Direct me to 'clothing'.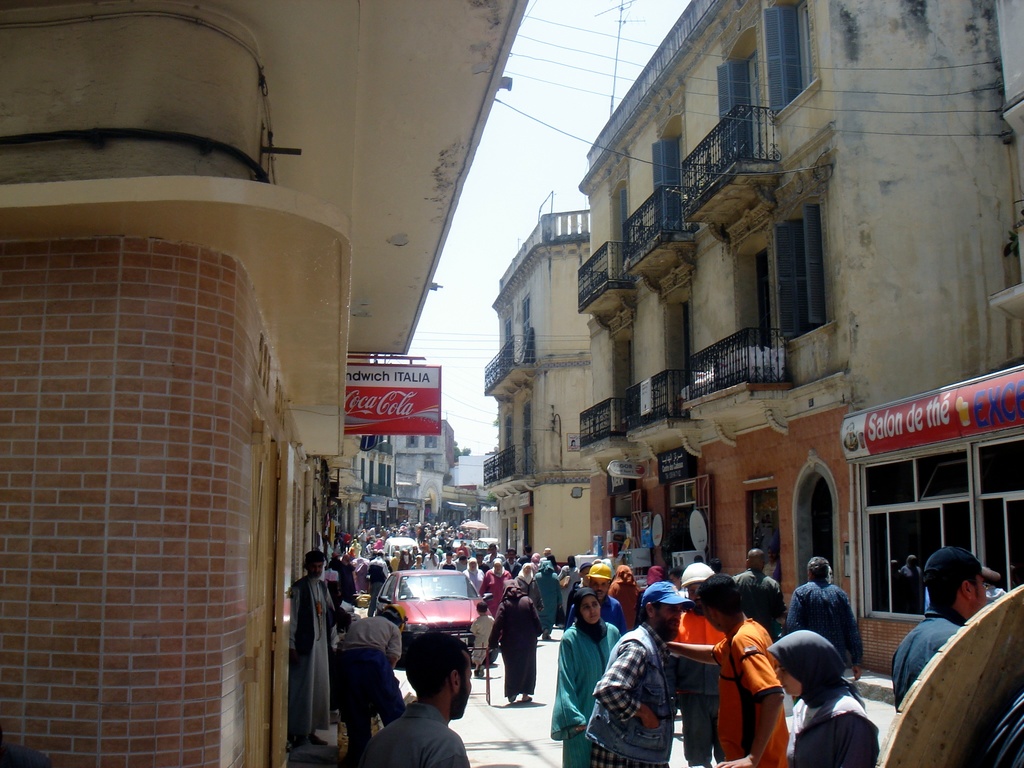
Direction: locate(909, 593, 964, 691).
